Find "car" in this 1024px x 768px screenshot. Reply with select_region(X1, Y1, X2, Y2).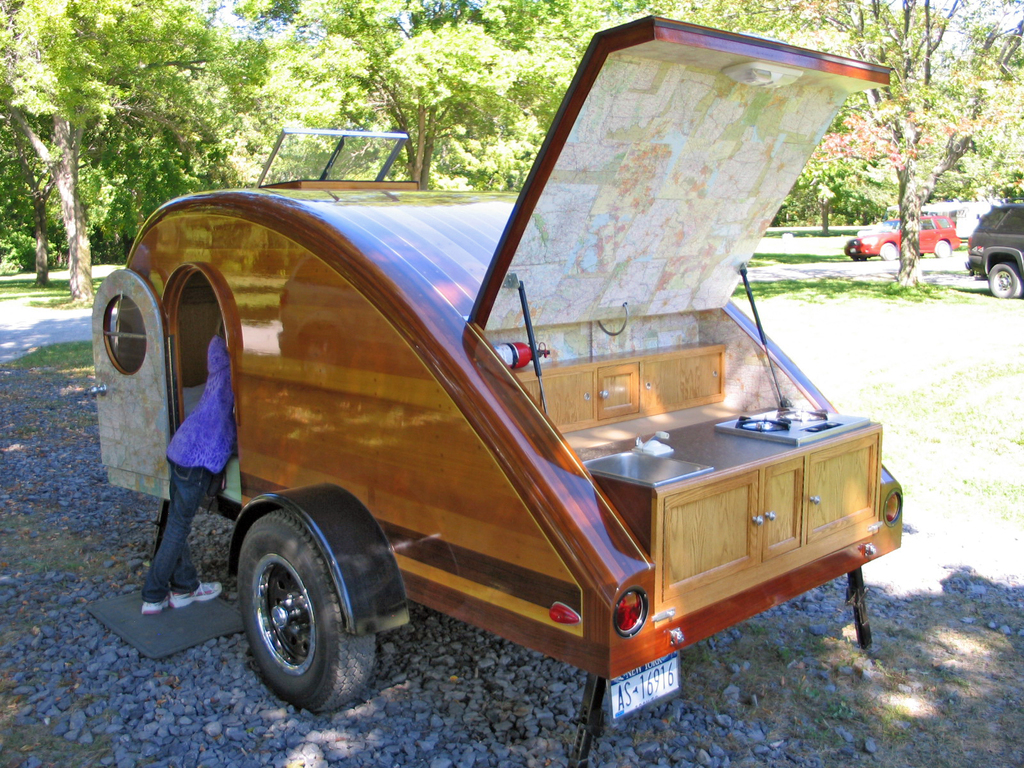
select_region(965, 195, 1023, 296).
